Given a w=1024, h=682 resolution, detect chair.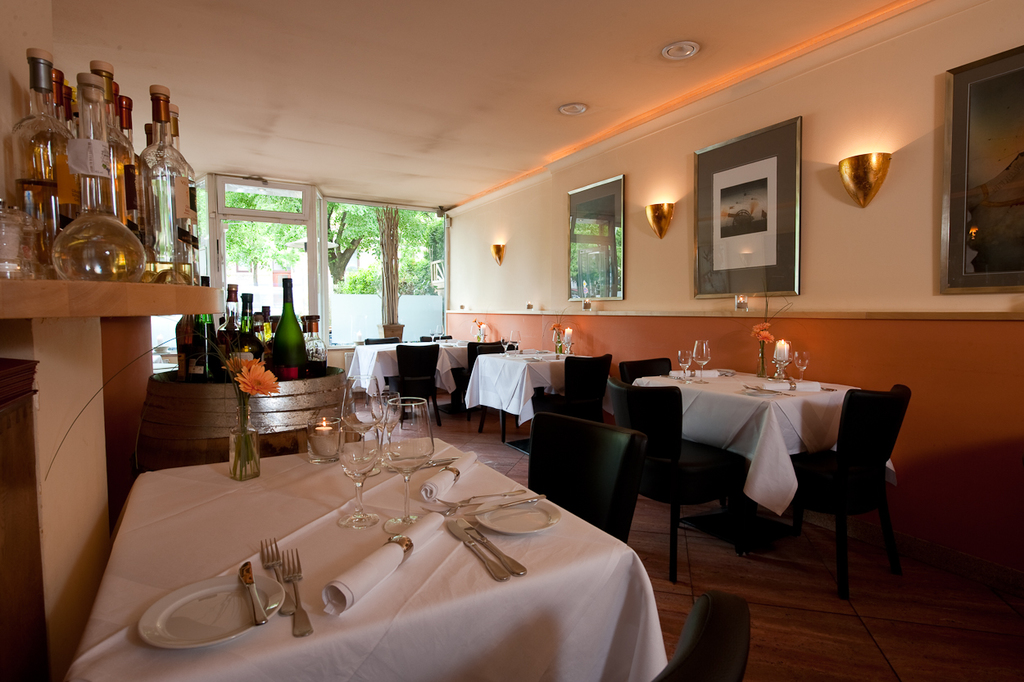
[387,342,440,430].
